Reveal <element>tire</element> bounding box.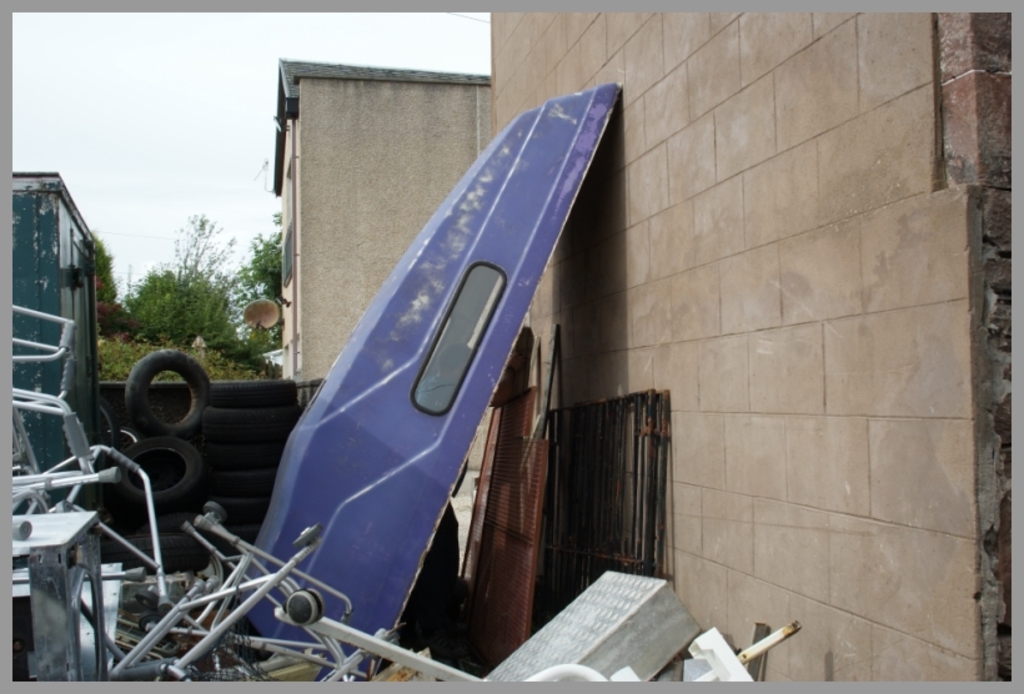
Revealed: [x1=116, y1=436, x2=202, y2=498].
